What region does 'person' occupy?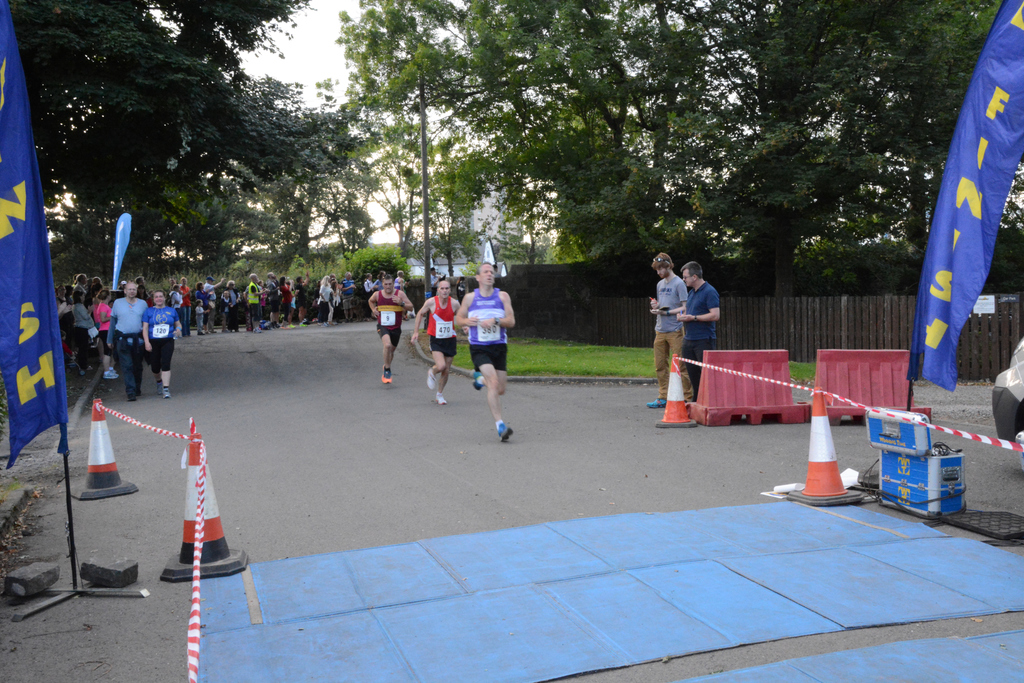
pyautogui.locateOnScreen(142, 292, 181, 393).
